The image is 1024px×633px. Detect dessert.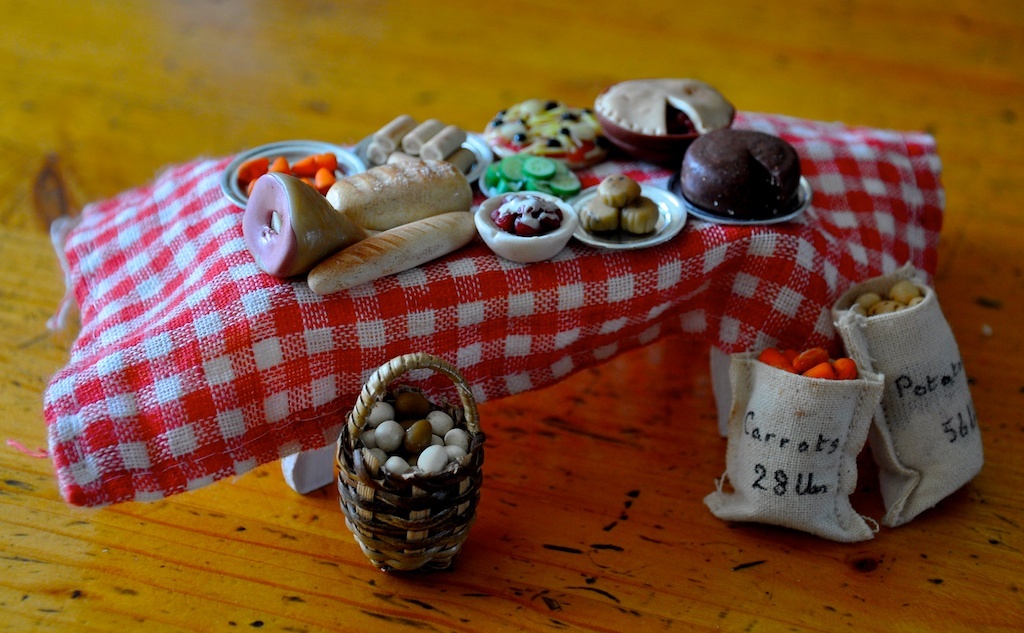
Detection: l=581, t=197, r=621, b=234.
